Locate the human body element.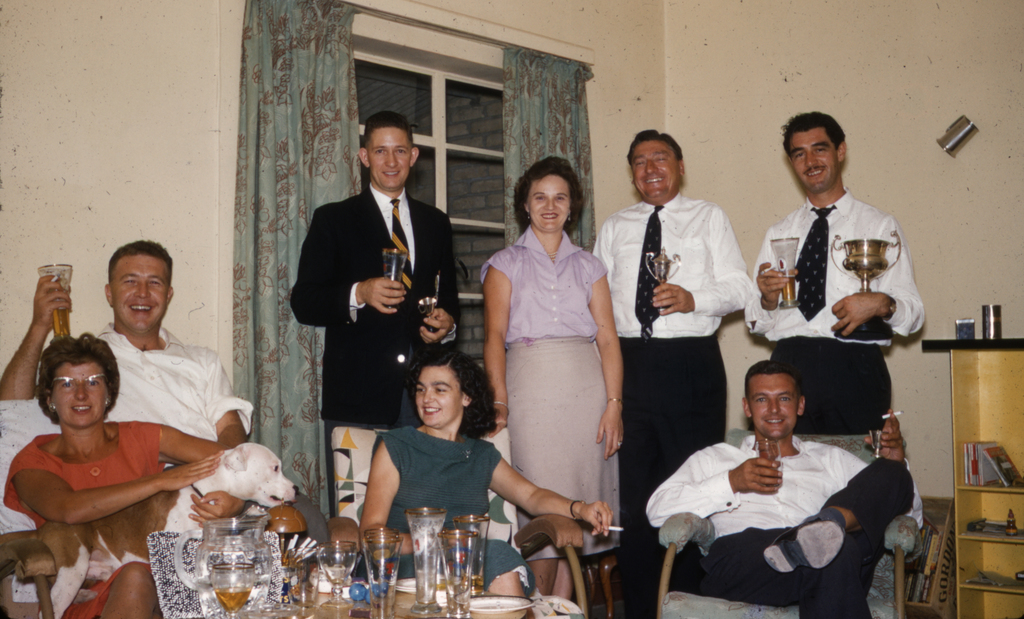
Element bbox: region(0, 417, 234, 618).
